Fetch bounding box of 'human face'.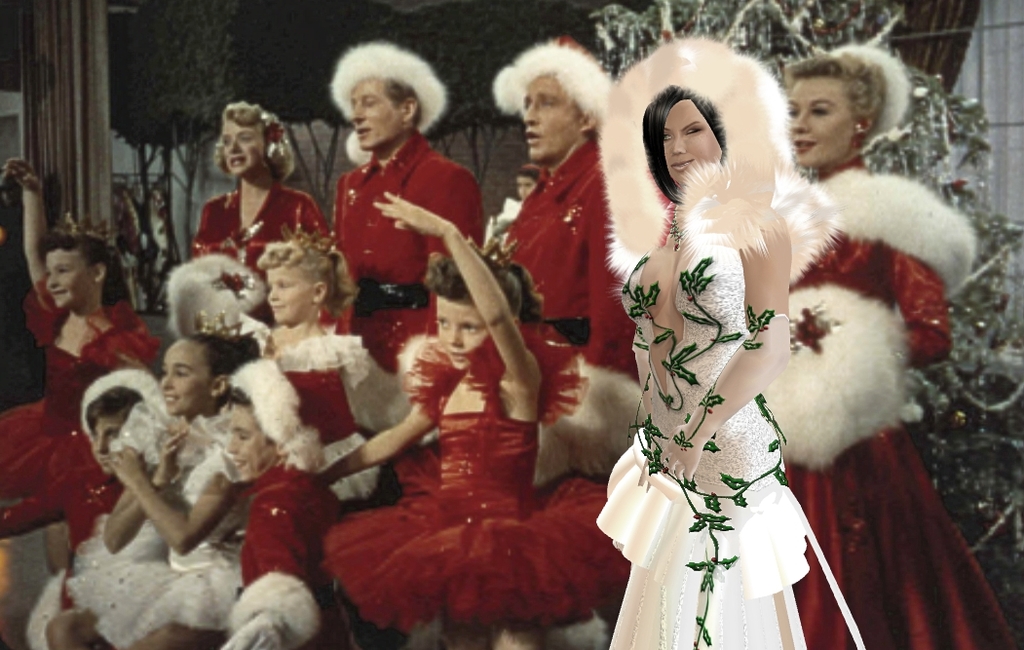
Bbox: <bbox>516, 173, 536, 204</bbox>.
